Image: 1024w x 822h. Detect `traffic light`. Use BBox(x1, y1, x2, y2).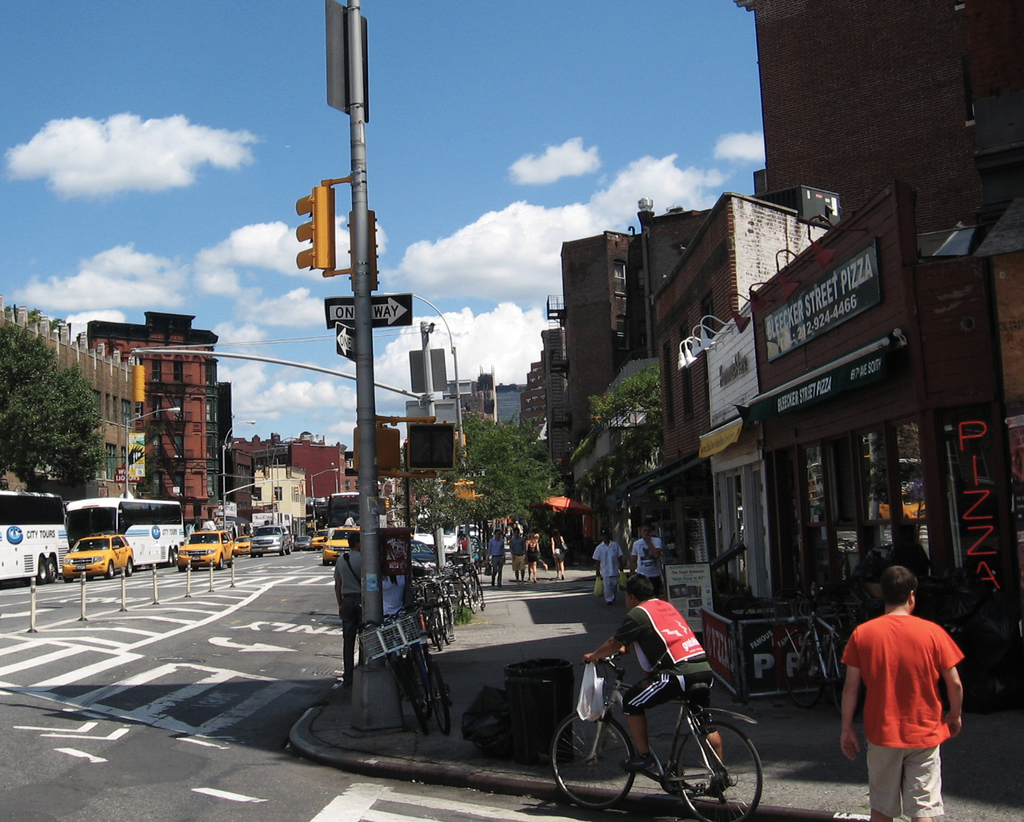
BBox(353, 421, 400, 473).
